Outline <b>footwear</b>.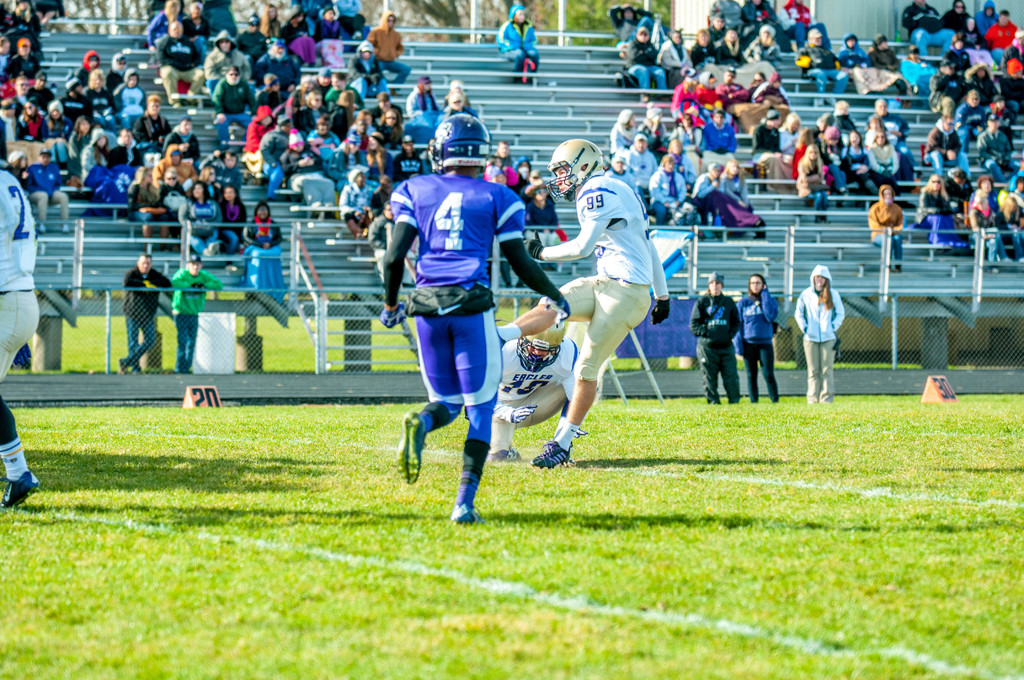
Outline: l=326, t=202, r=332, b=206.
